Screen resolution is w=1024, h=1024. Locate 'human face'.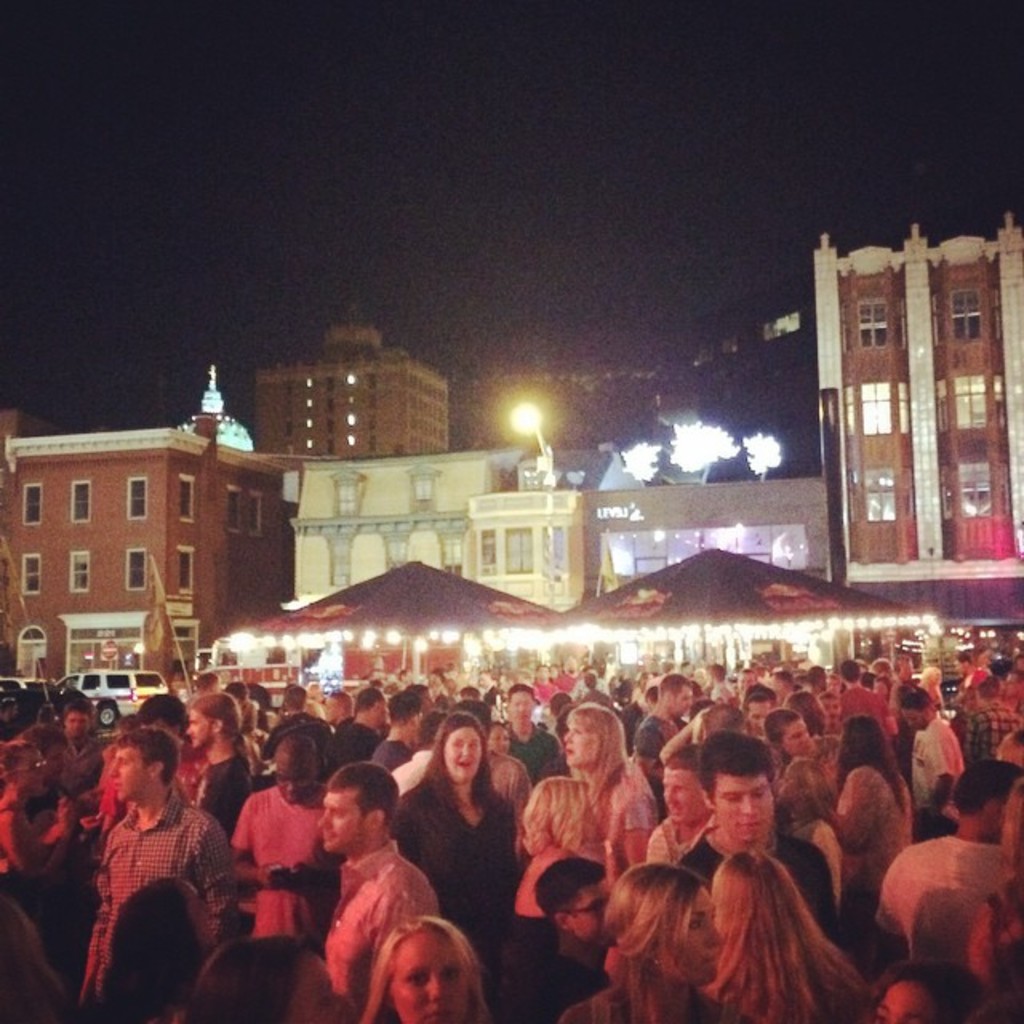
box(774, 776, 803, 808).
